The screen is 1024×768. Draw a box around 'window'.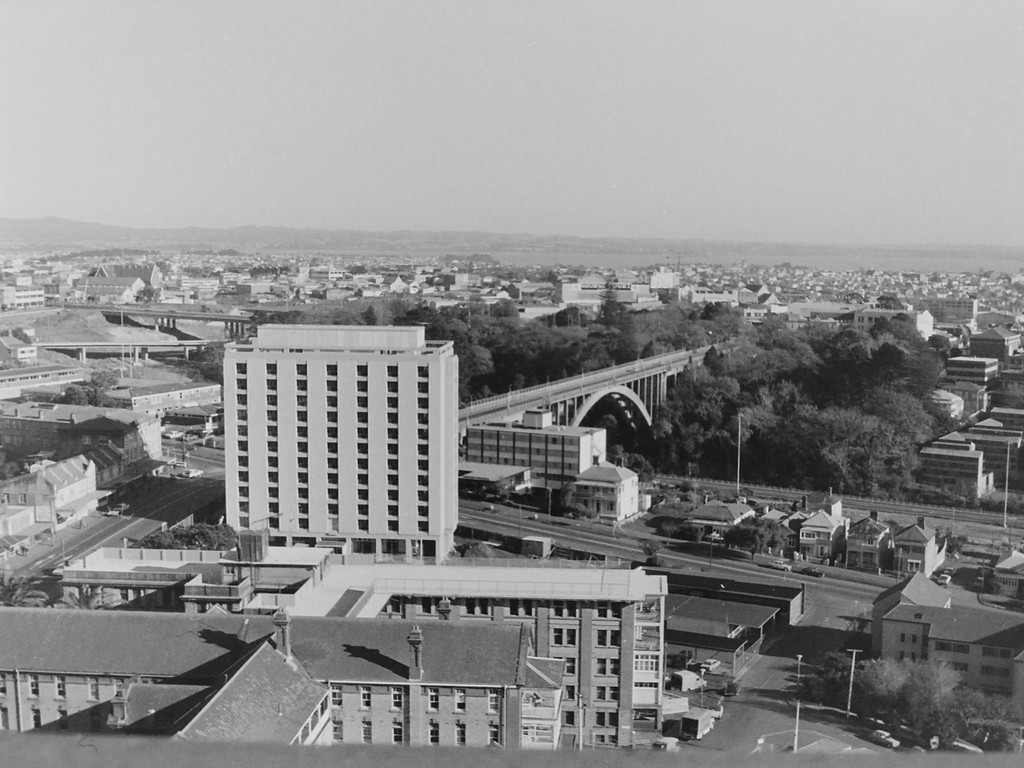
l=262, t=438, r=278, b=456.
